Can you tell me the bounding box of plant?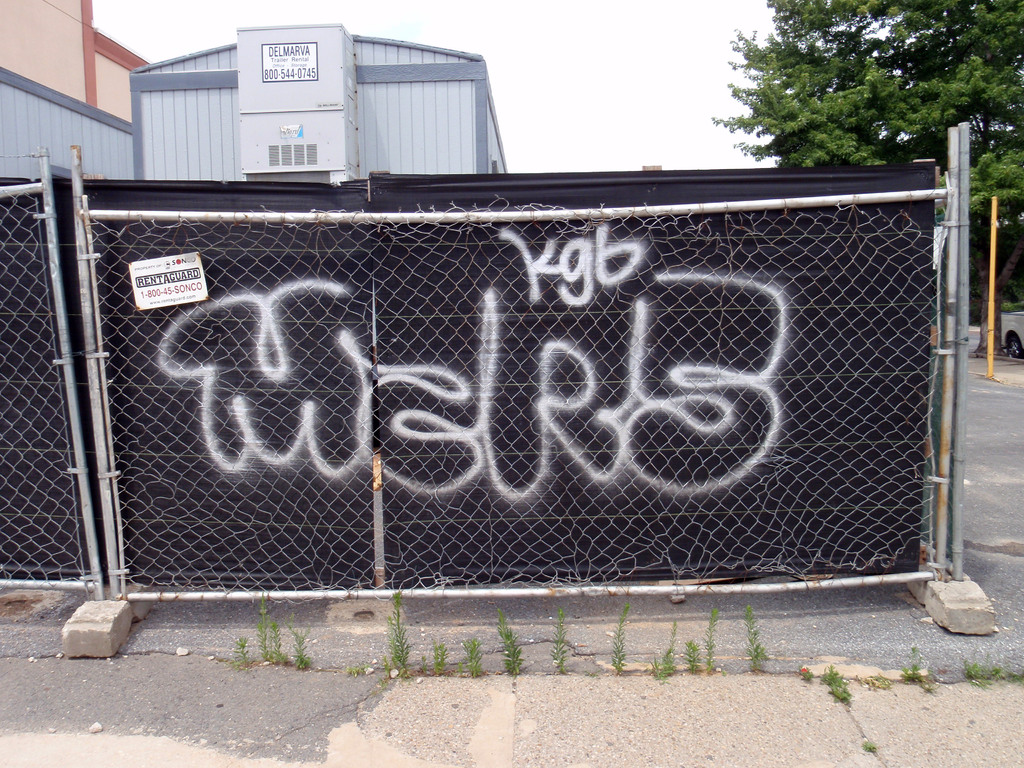
region(224, 631, 252, 668).
